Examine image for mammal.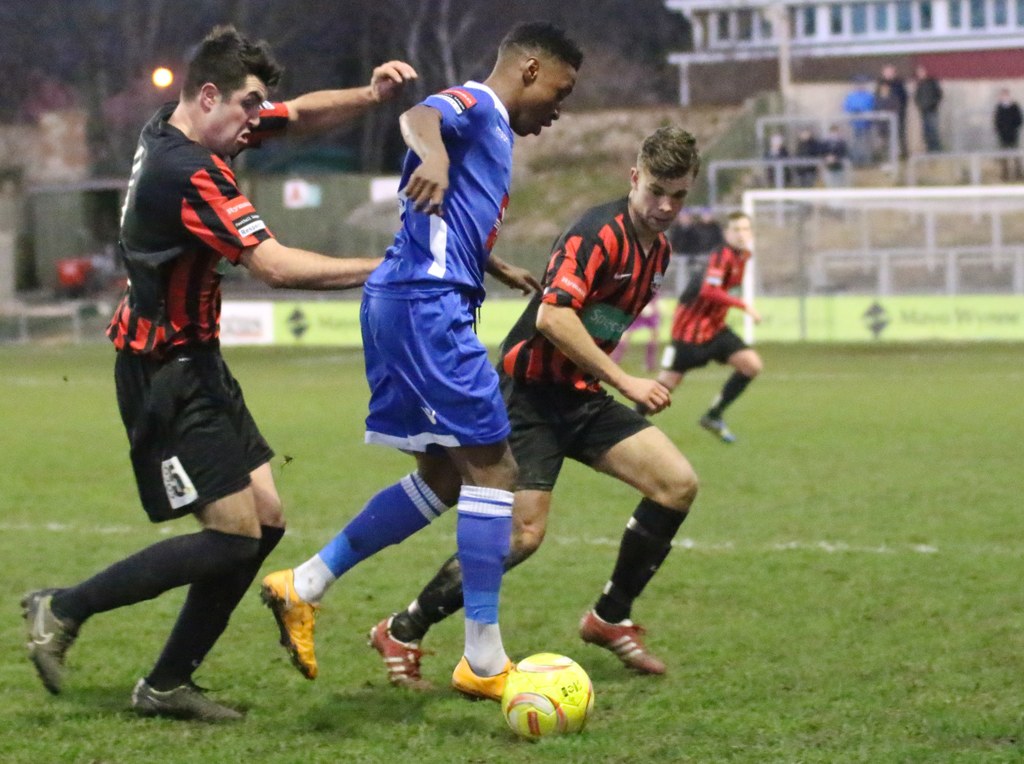
Examination result: bbox=(765, 138, 792, 189).
